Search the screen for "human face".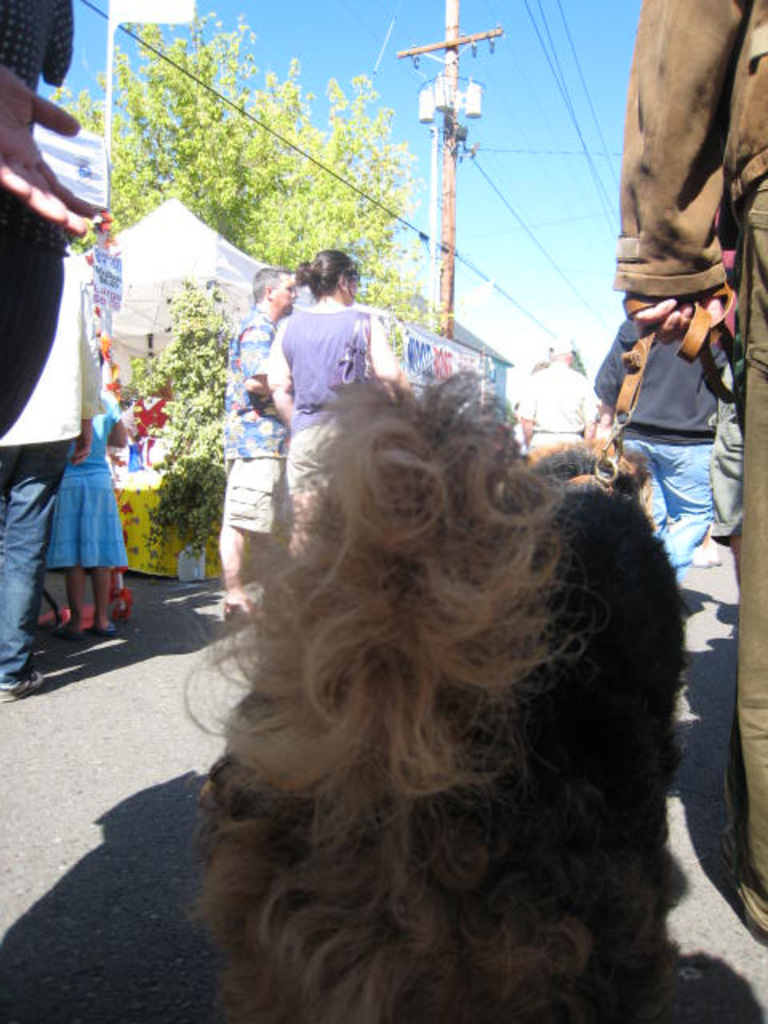
Found at <box>259,264,293,310</box>.
